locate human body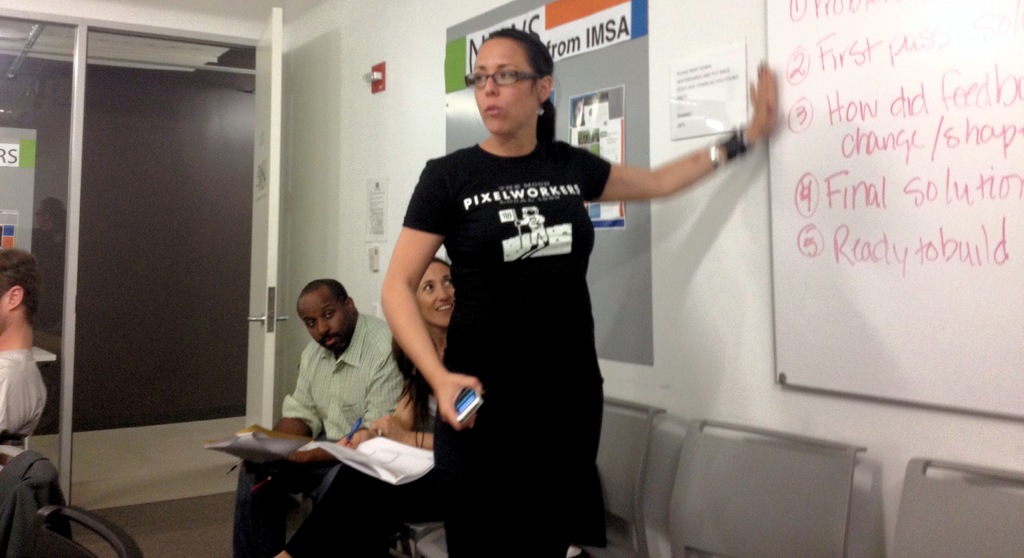
<box>276,368,447,557</box>
